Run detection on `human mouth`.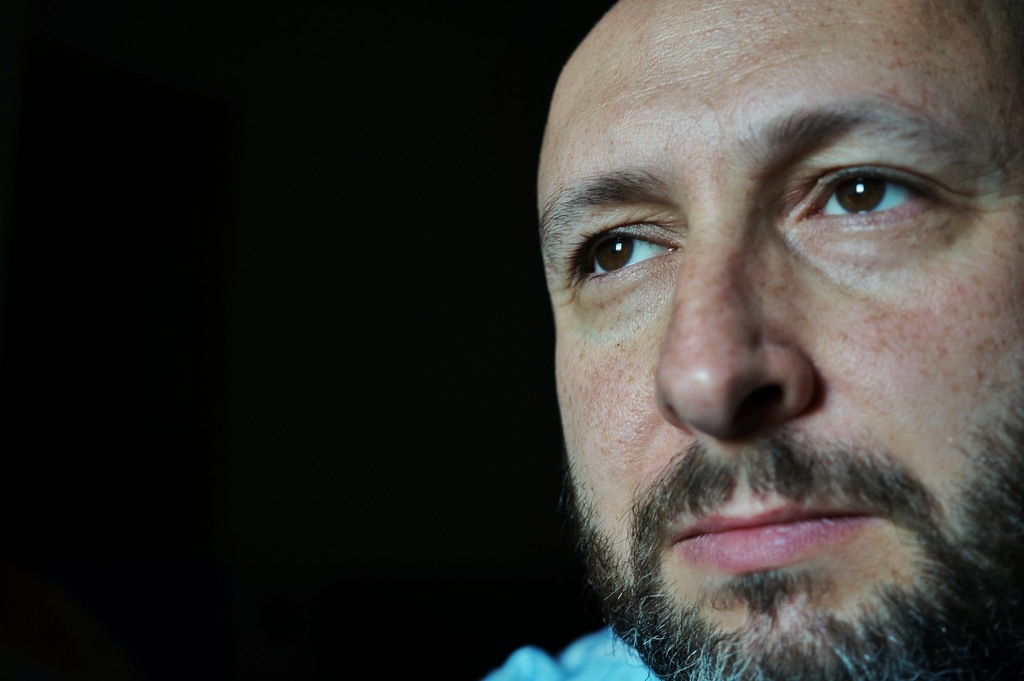
Result: box(669, 502, 871, 573).
